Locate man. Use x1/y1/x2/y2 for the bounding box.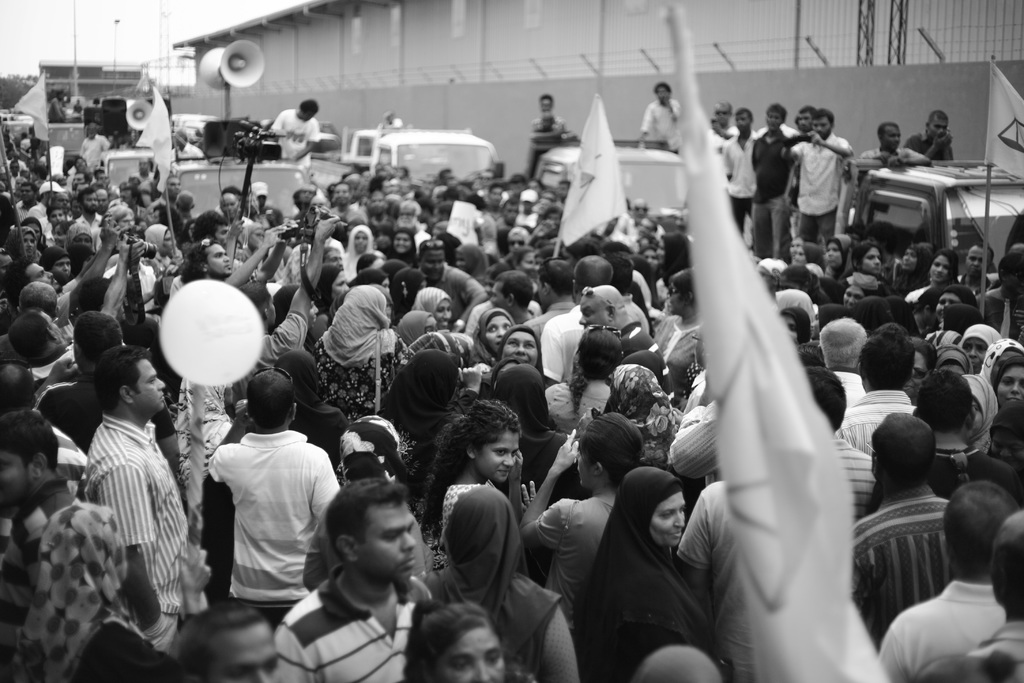
70/352/198/646.
